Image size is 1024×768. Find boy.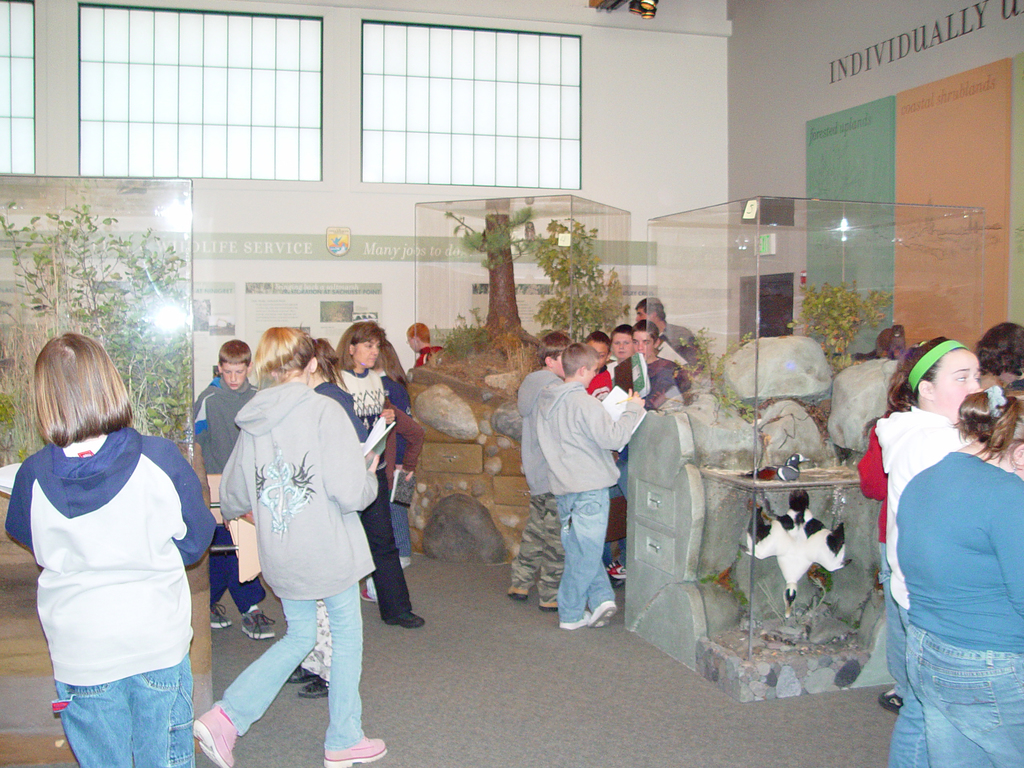
rect(581, 330, 612, 403).
